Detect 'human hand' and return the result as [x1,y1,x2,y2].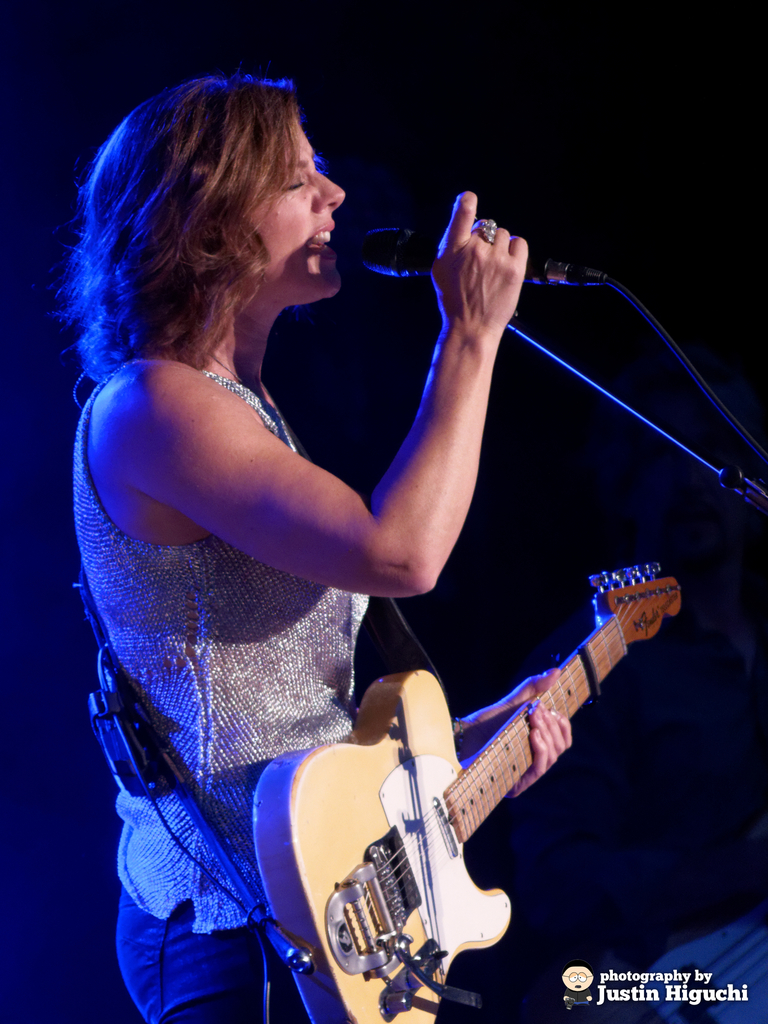
[453,665,576,798].
